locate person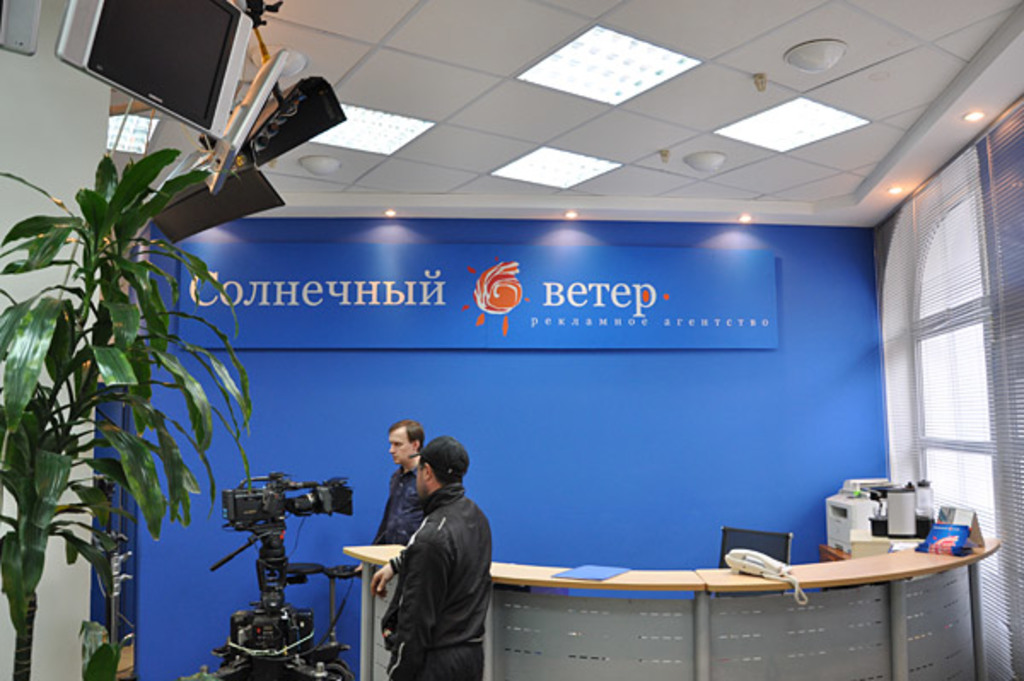
(x1=350, y1=416, x2=430, y2=572)
